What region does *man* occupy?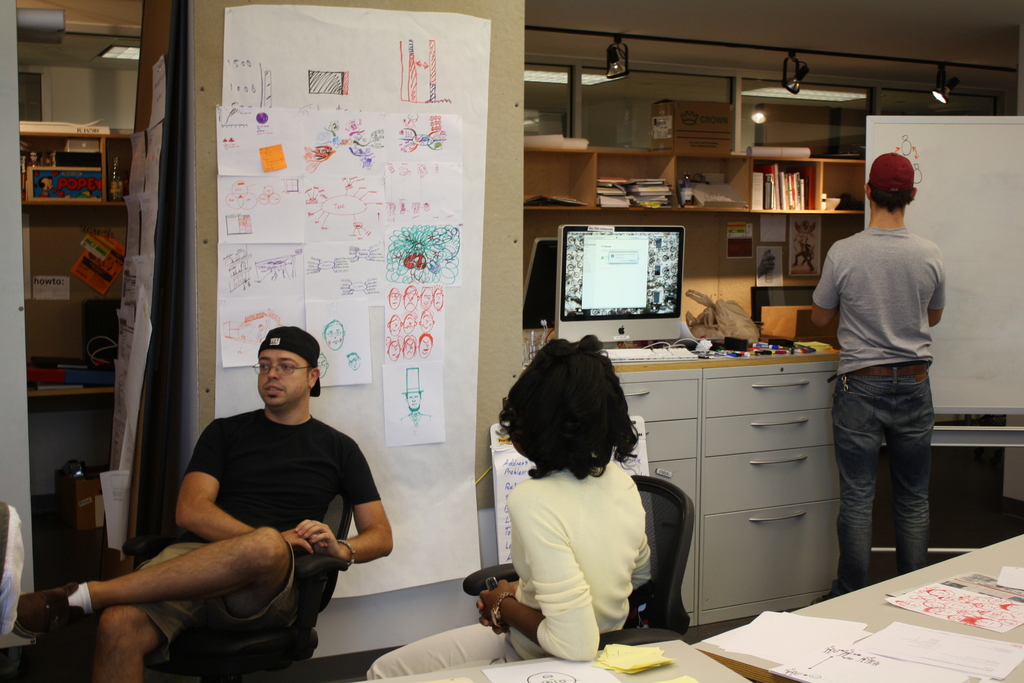
bbox=(44, 321, 403, 682).
